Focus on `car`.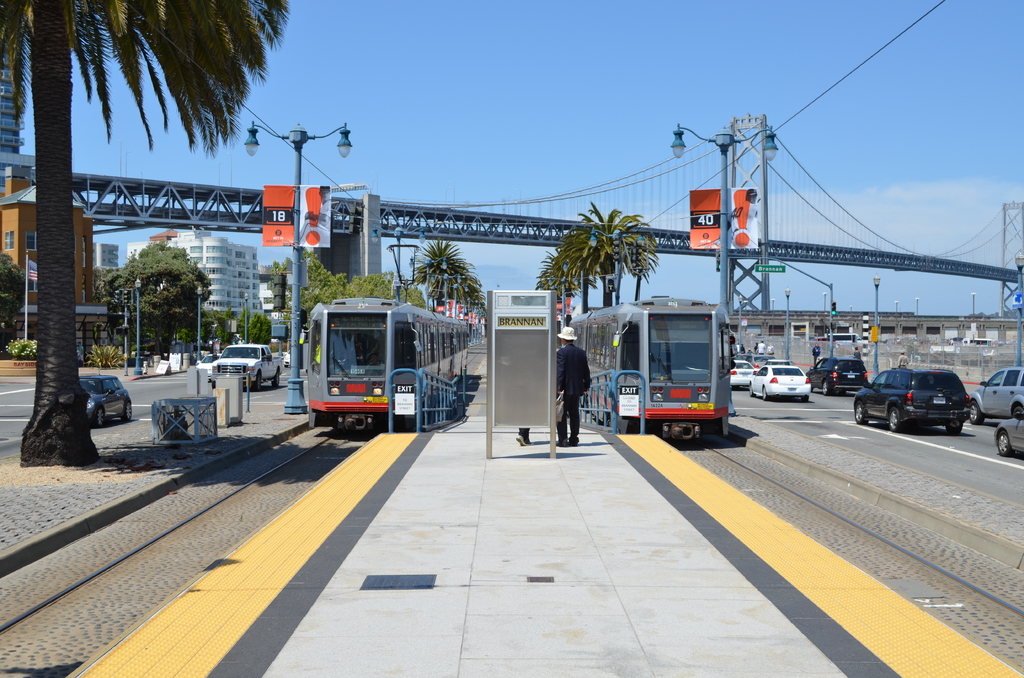
Focused at bbox=(209, 344, 280, 387).
